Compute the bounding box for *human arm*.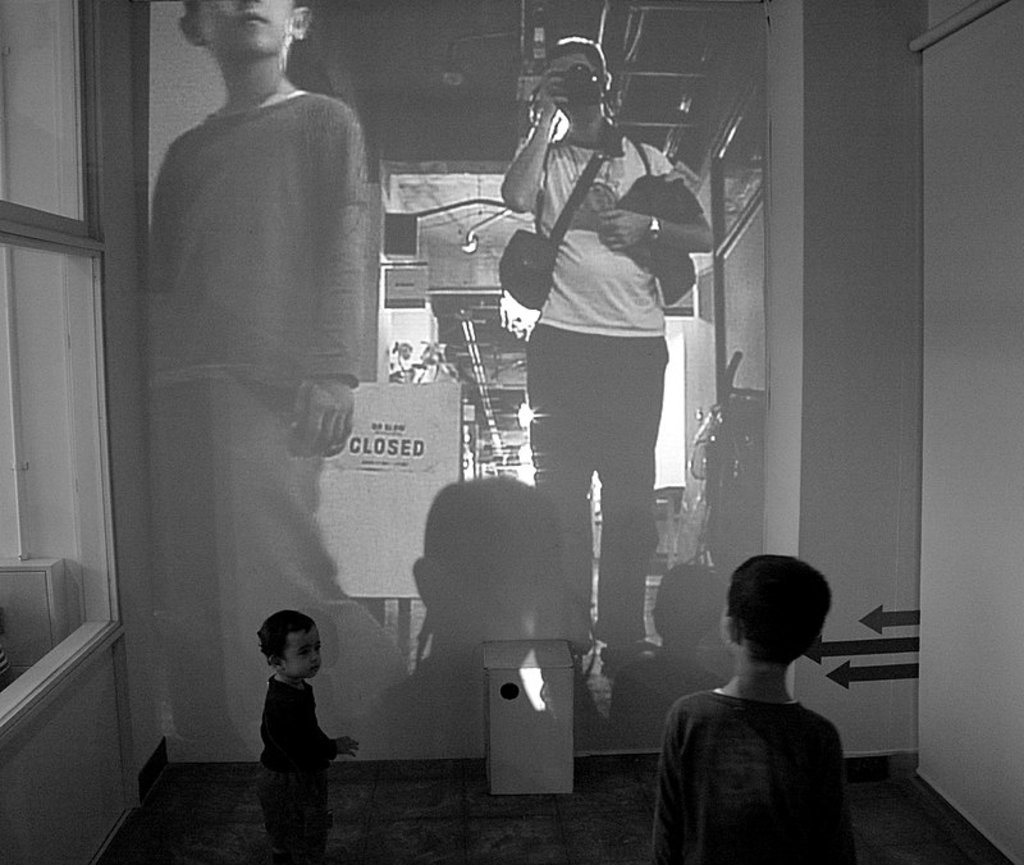
{"x1": 599, "y1": 148, "x2": 712, "y2": 261}.
